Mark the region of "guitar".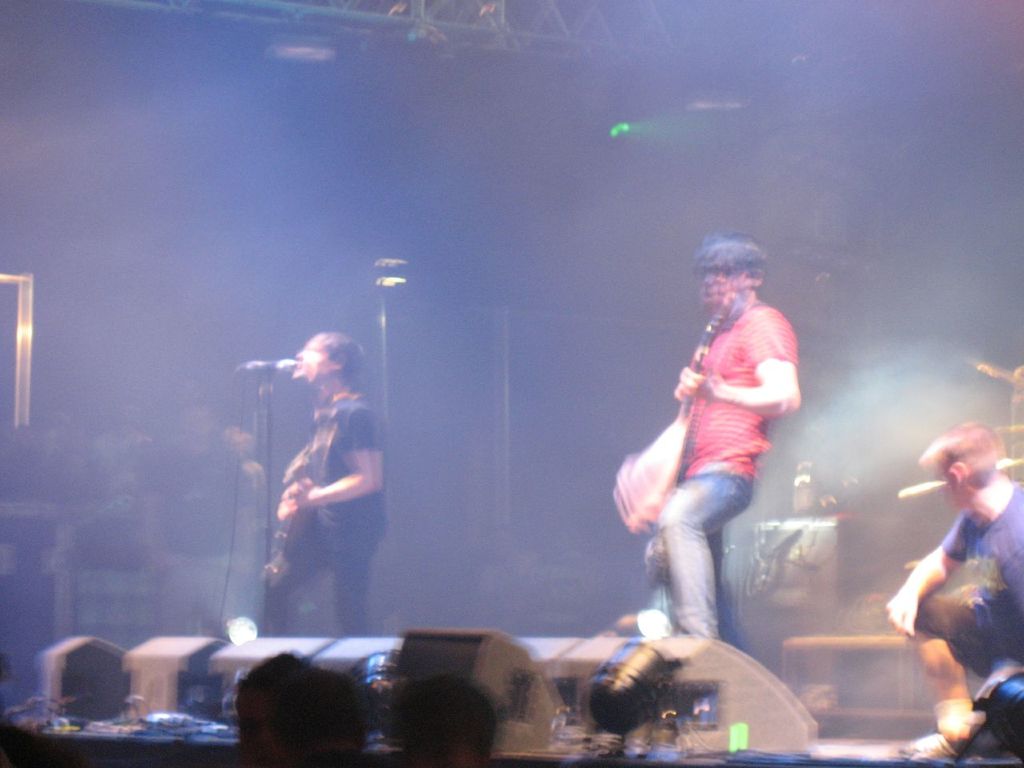
Region: Rect(265, 442, 326, 591).
